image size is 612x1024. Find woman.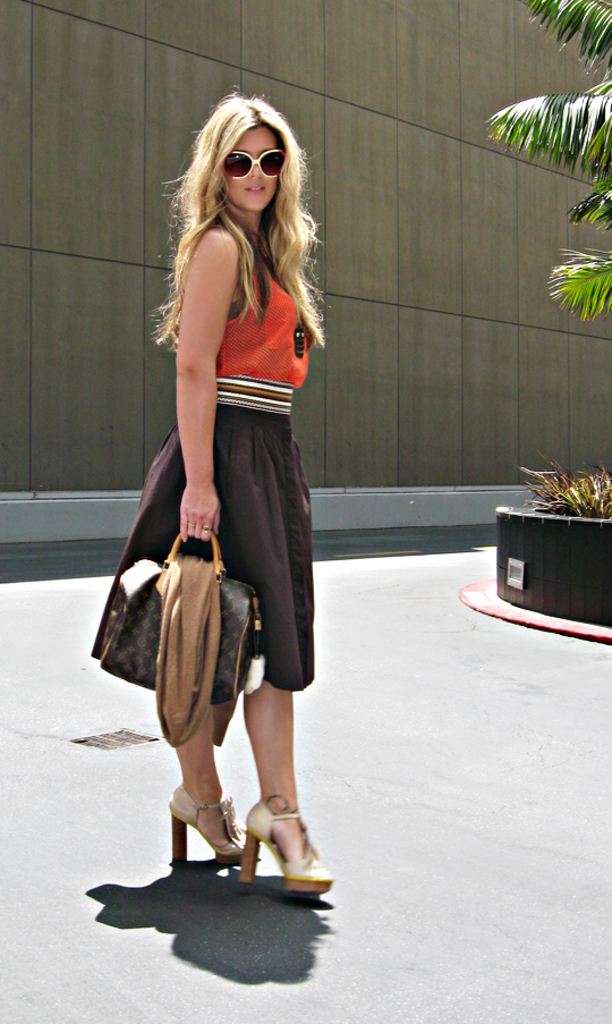
box(111, 119, 323, 943).
